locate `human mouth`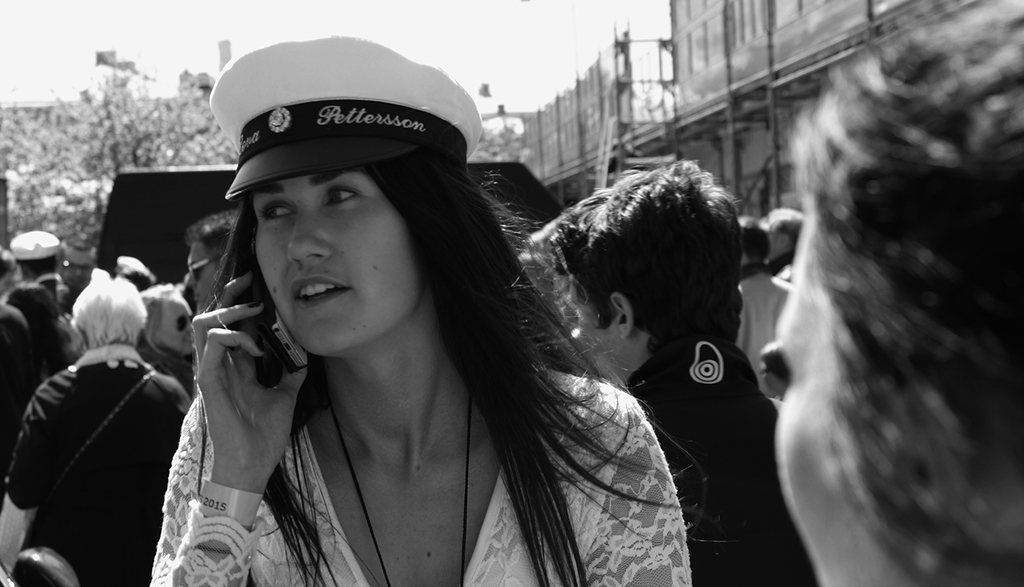
289, 279, 352, 309
